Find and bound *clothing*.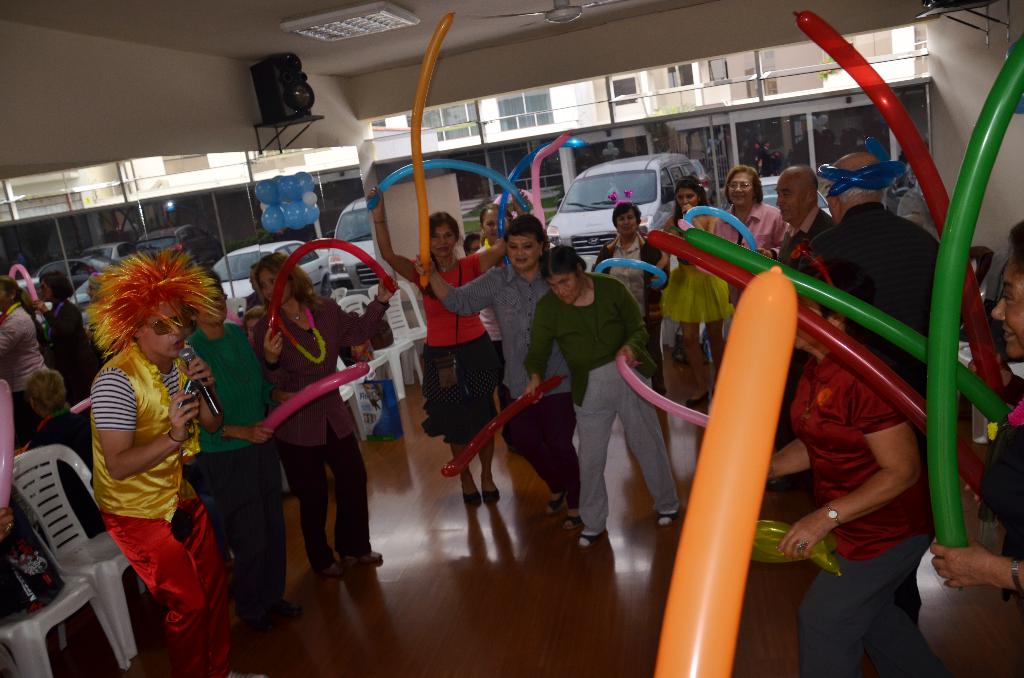
Bound: {"left": 648, "top": 206, "right": 739, "bottom": 322}.
